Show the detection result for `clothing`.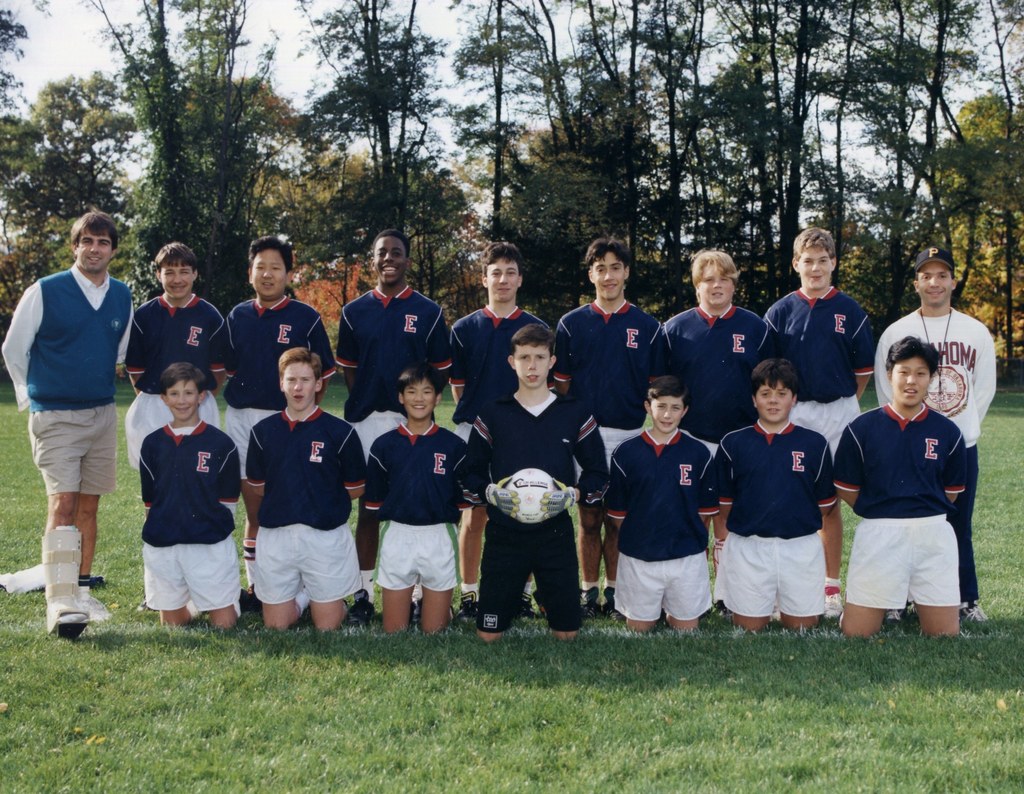
372 519 454 591.
